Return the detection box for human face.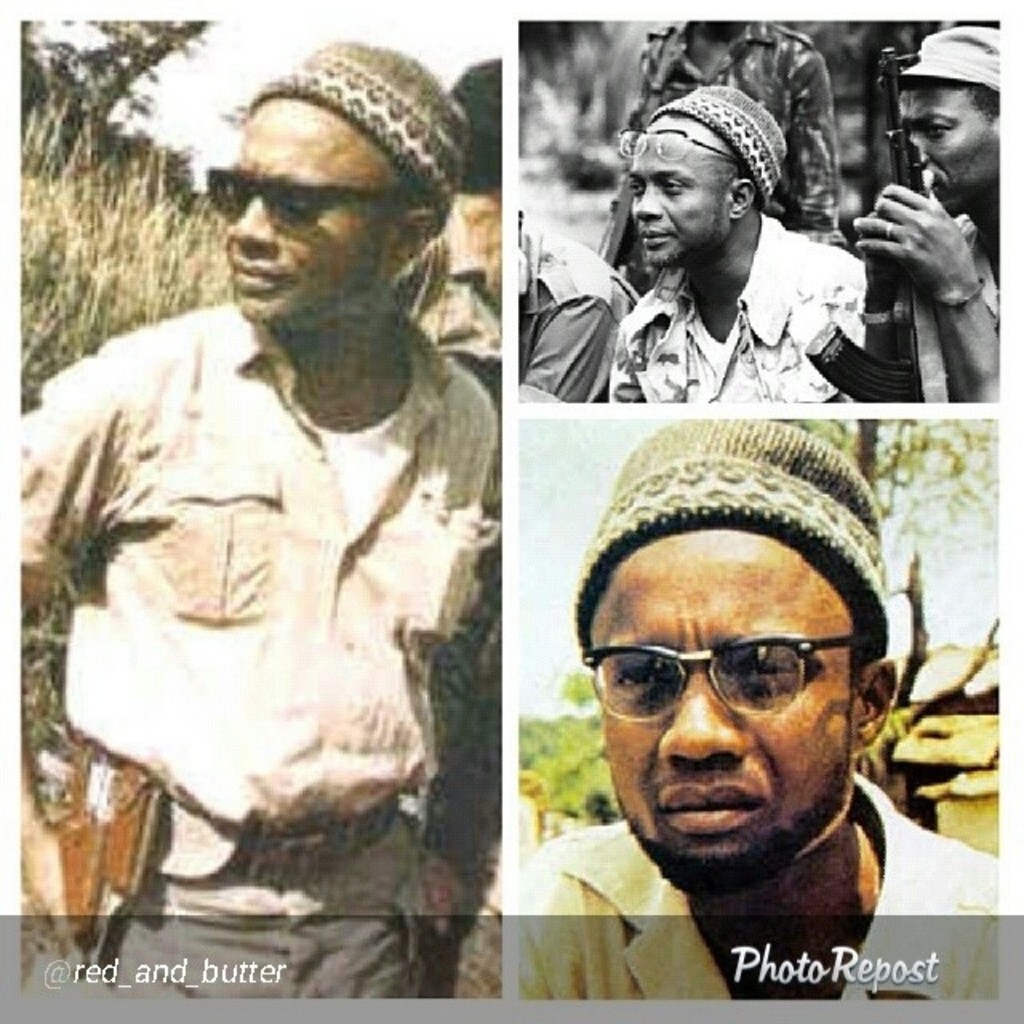
{"left": 592, "top": 518, "right": 859, "bottom": 894}.
